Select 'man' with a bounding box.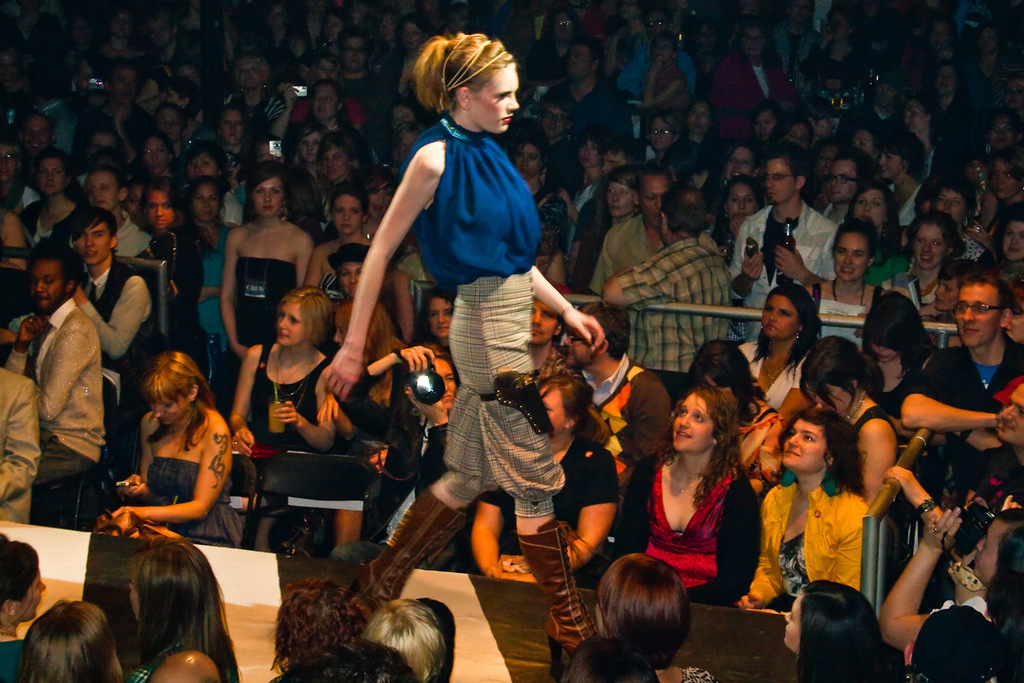
x1=562 y1=296 x2=676 y2=507.
